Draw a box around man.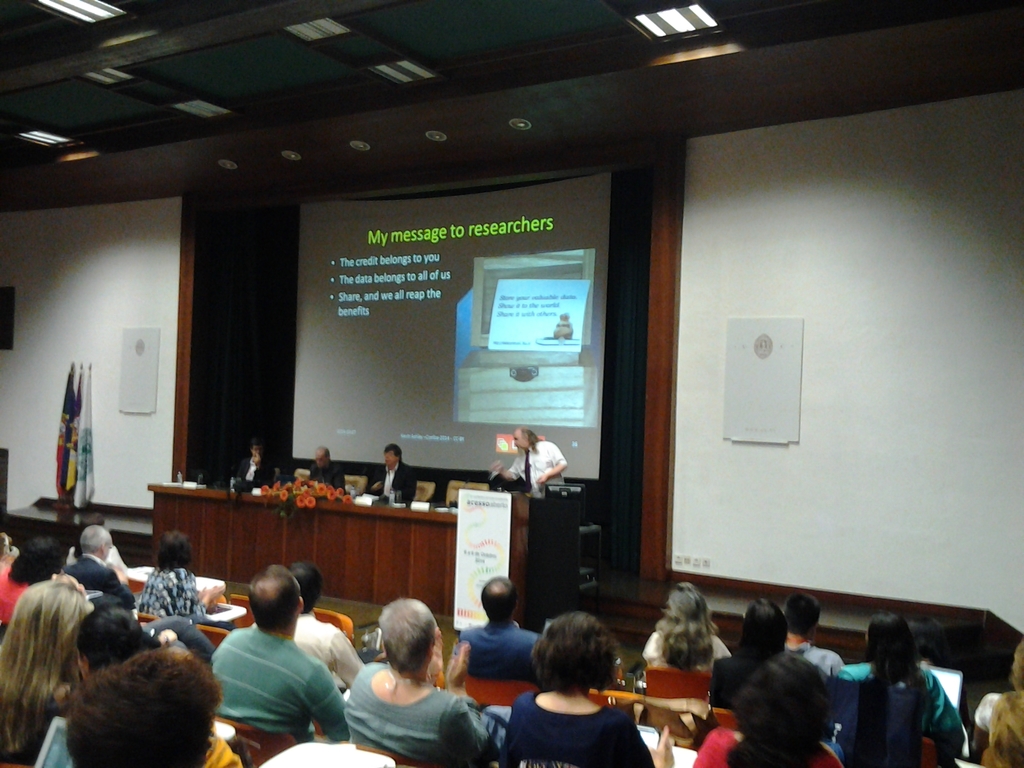
bbox=(364, 444, 417, 503).
